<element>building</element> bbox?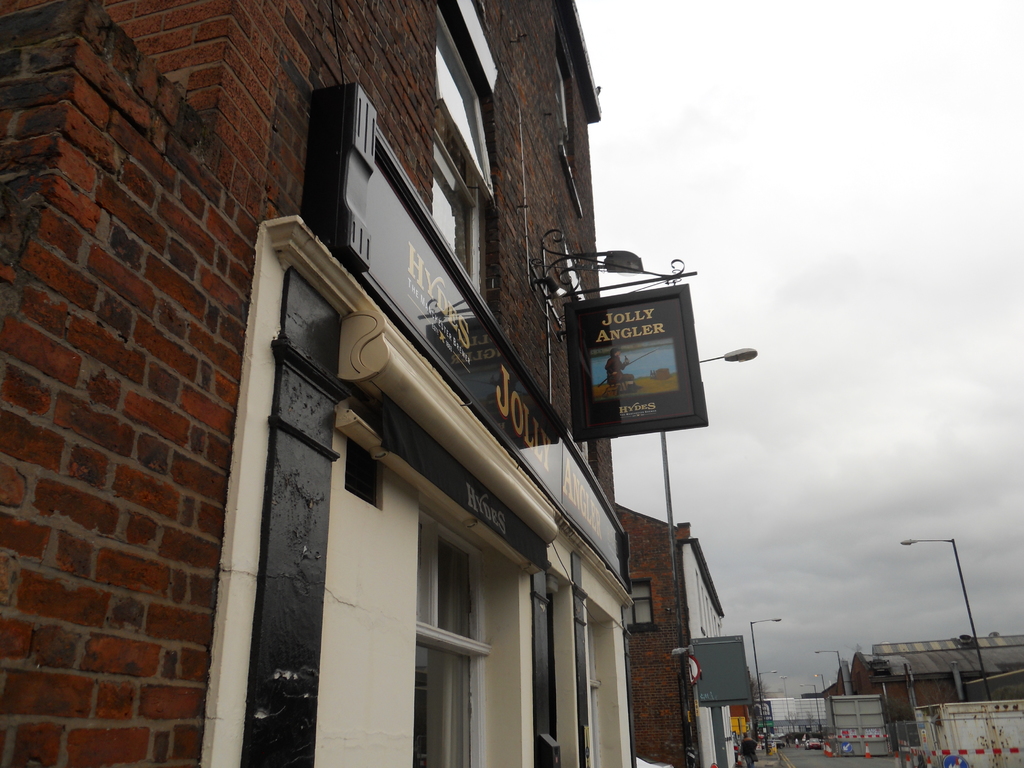
<region>616, 507, 723, 767</region>
